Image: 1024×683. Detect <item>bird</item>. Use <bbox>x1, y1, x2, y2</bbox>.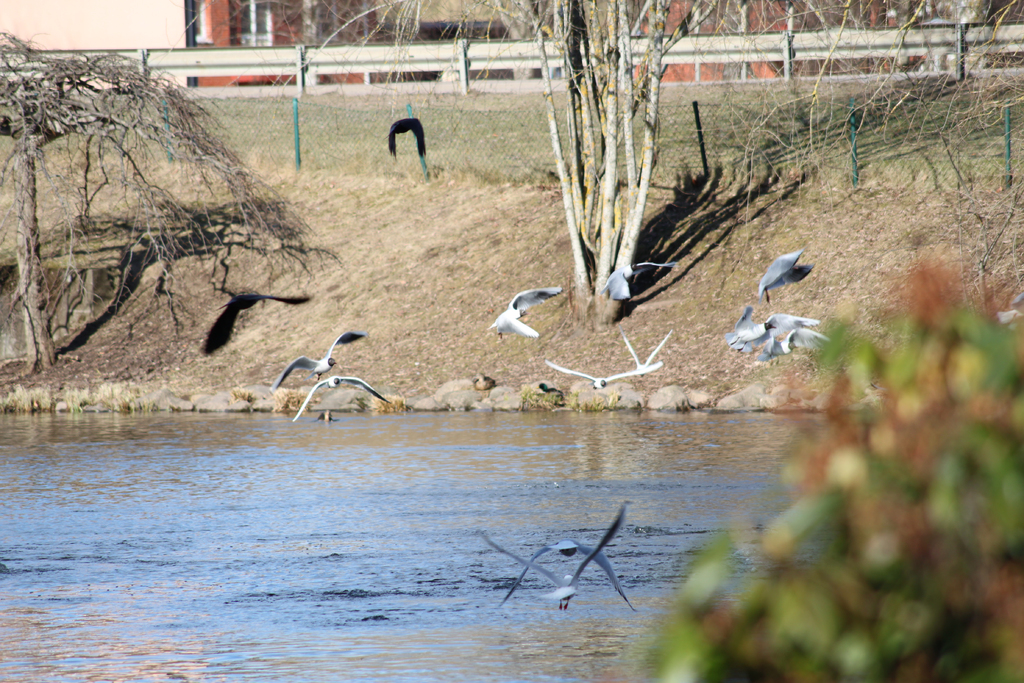
<bbox>500, 537, 635, 613</bbox>.
